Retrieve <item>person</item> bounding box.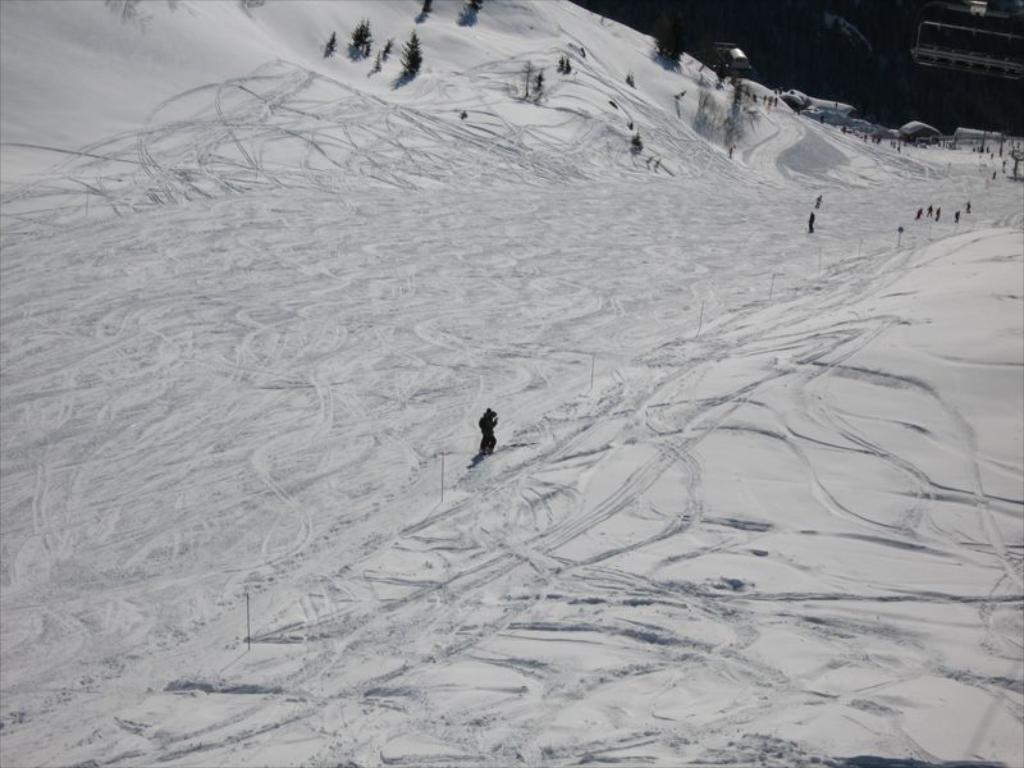
Bounding box: x1=479, y1=408, x2=499, y2=454.
